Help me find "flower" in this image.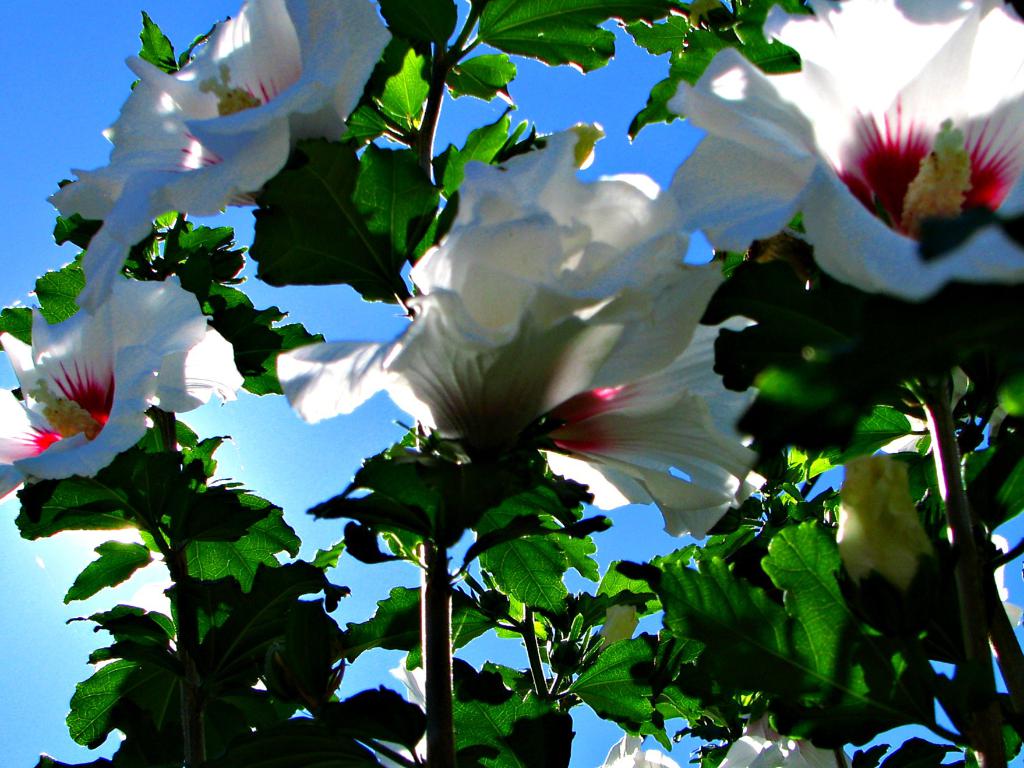
Found it: crop(0, 246, 248, 504).
